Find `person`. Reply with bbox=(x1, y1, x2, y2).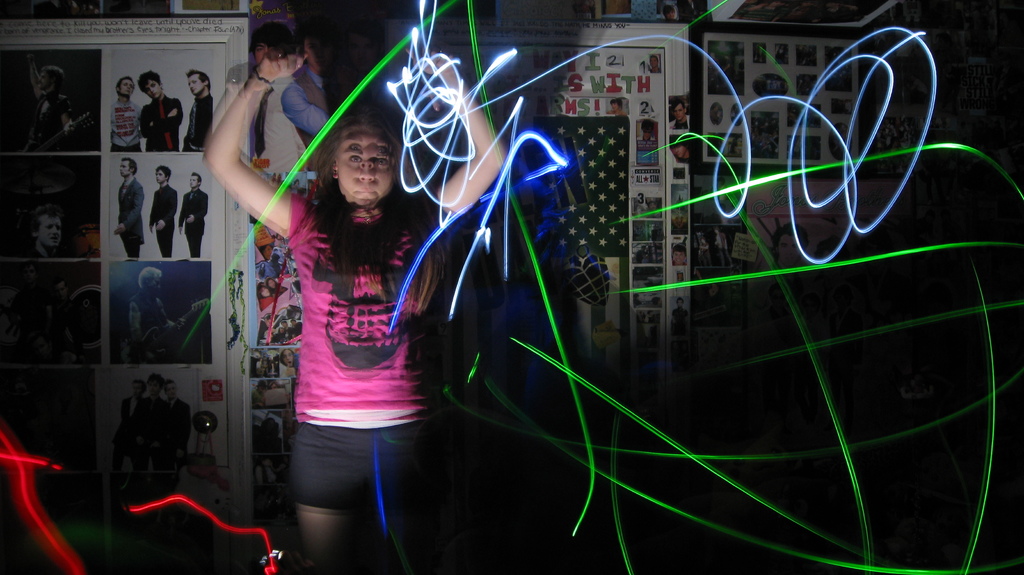
bbox=(131, 270, 182, 363).
